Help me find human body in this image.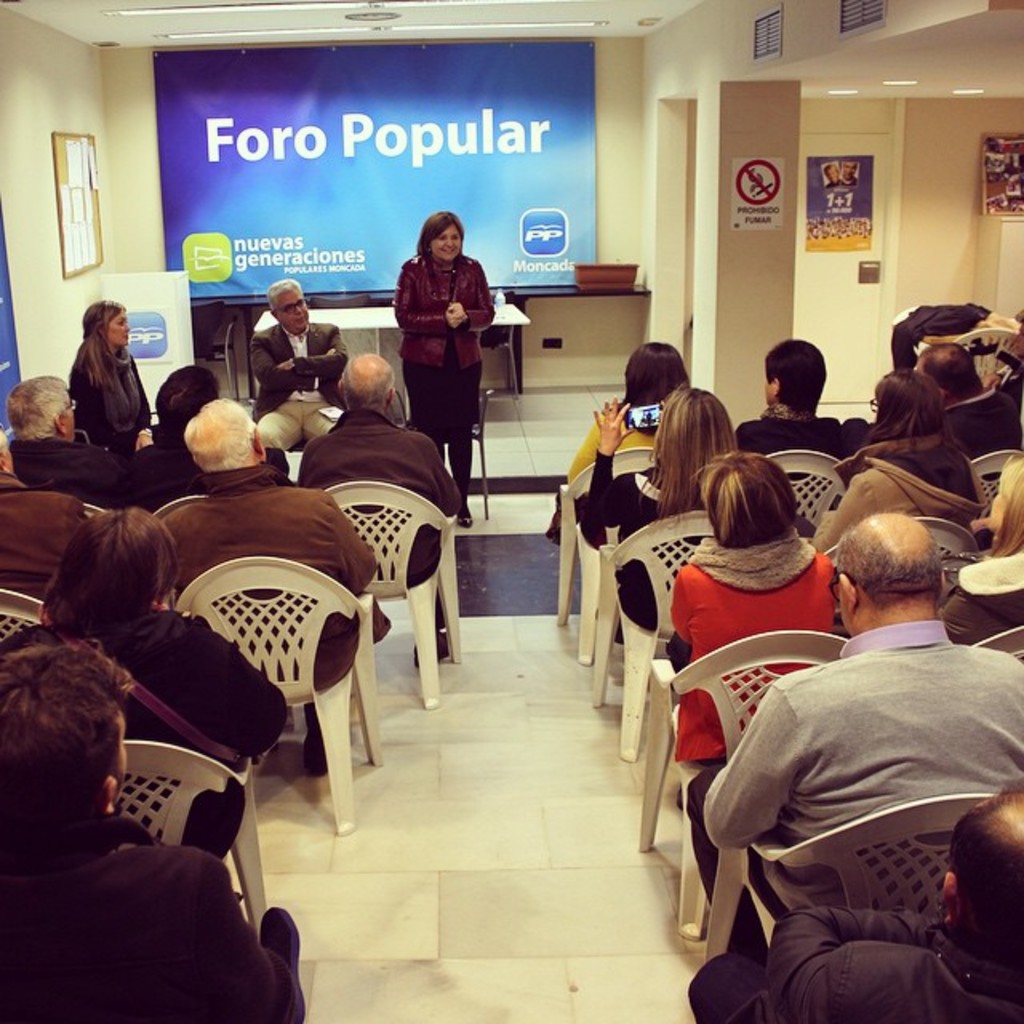
Found it: l=683, t=507, r=1022, b=957.
